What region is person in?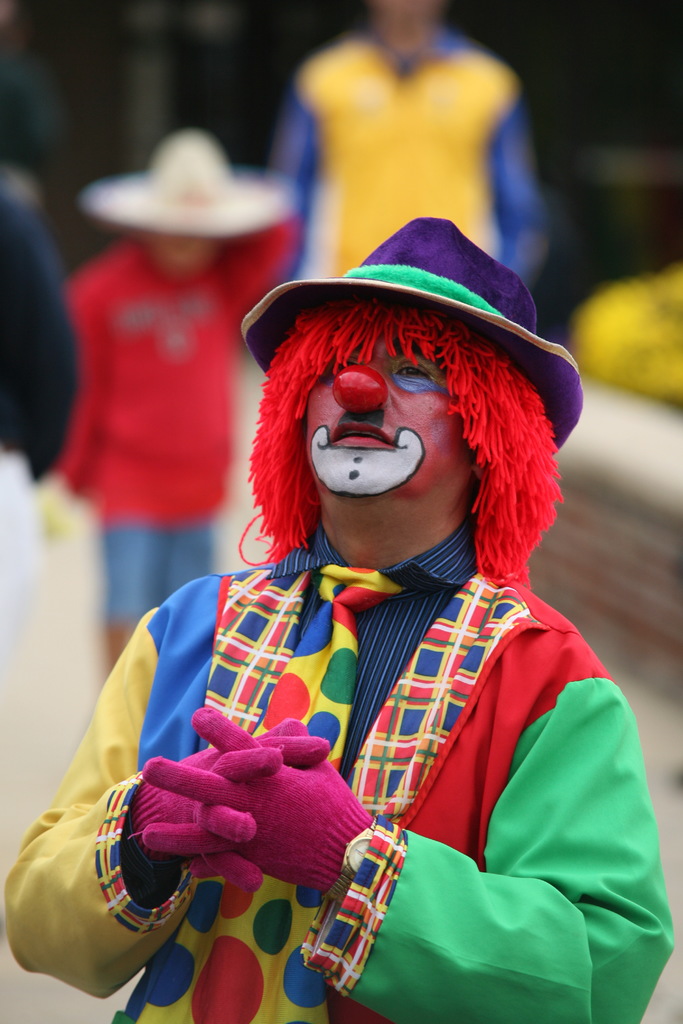
Rect(34, 129, 299, 671).
